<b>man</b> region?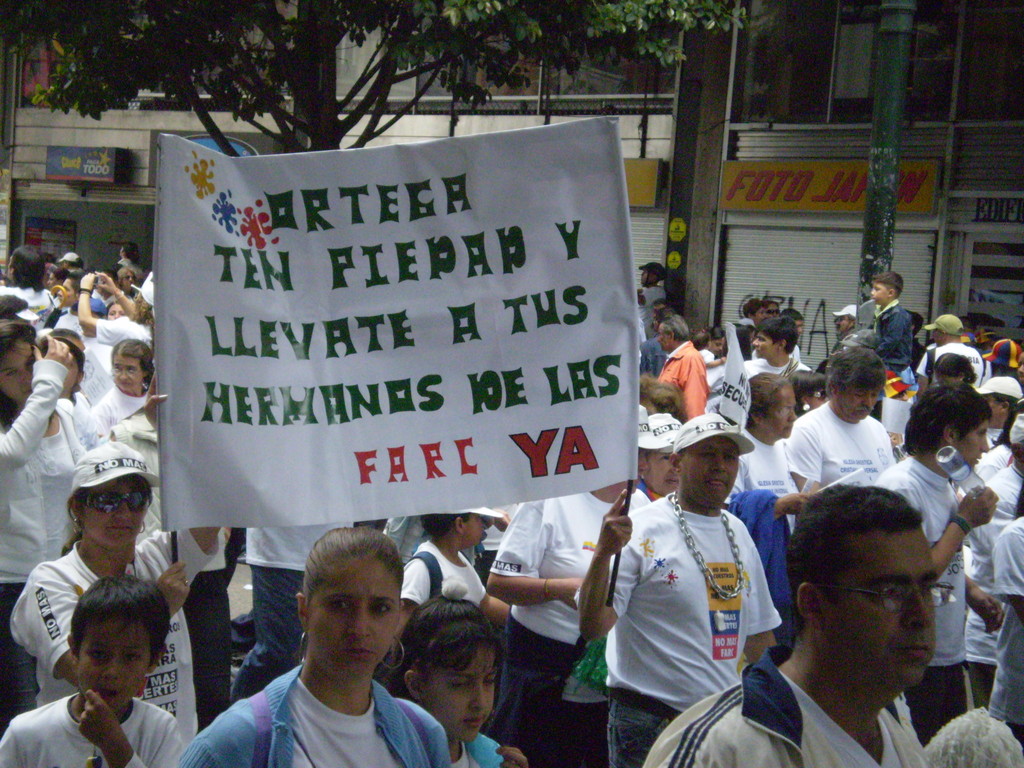
872/381/1002/746
